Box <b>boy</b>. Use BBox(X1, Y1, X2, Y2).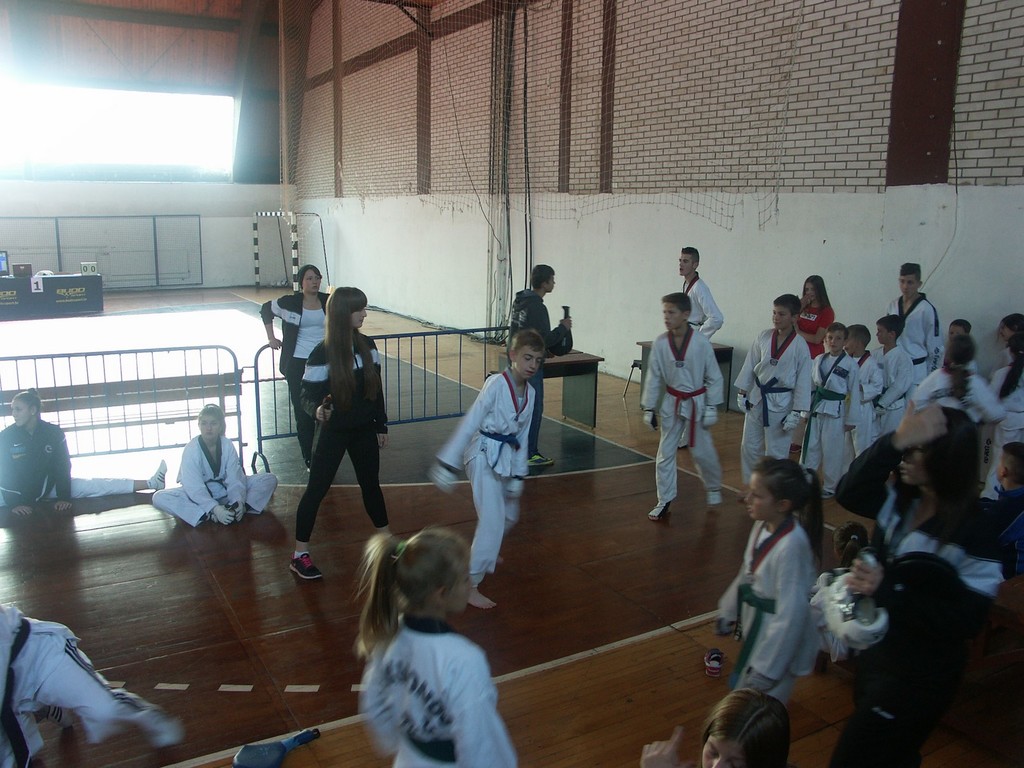
BBox(810, 327, 865, 500).
